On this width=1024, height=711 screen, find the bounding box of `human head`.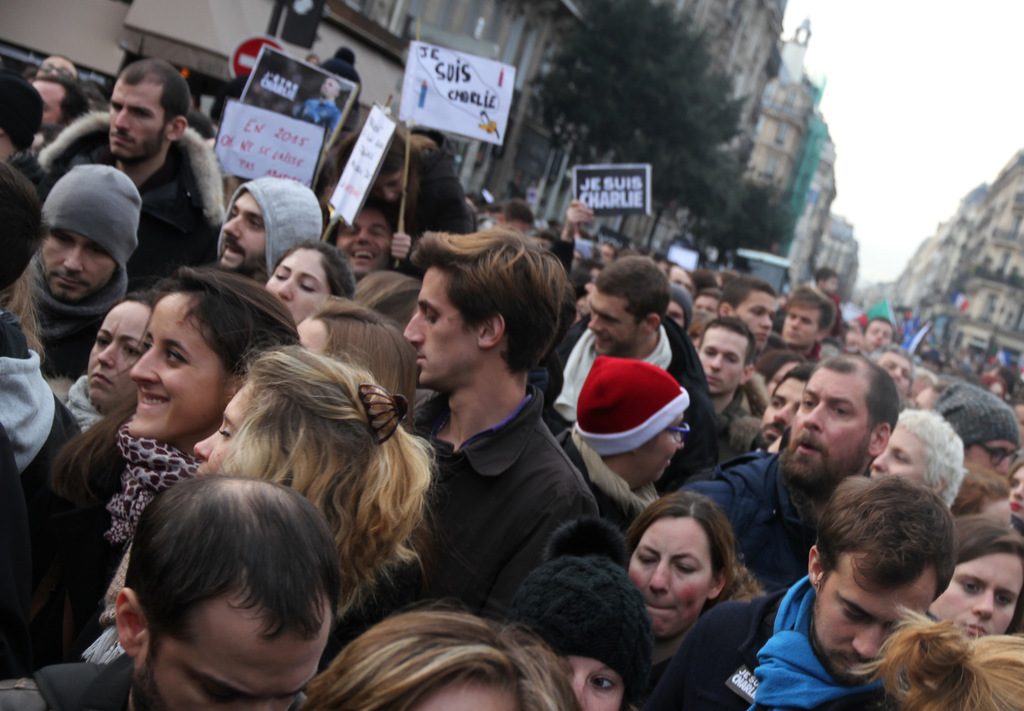
Bounding box: rect(199, 342, 413, 551).
